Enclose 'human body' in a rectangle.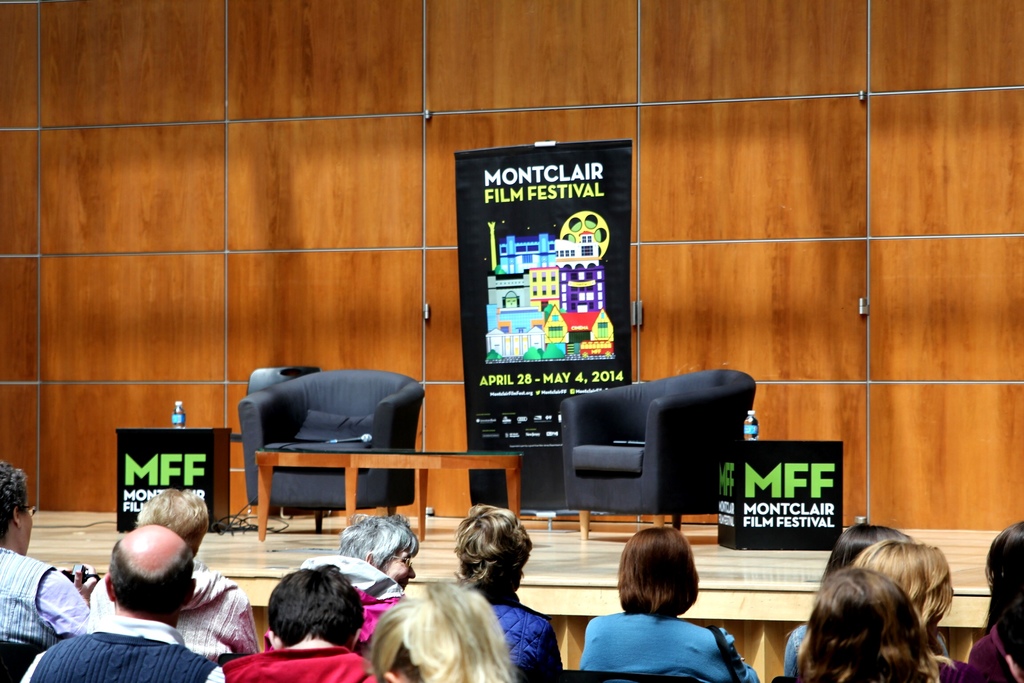
detection(372, 569, 509, 682).
